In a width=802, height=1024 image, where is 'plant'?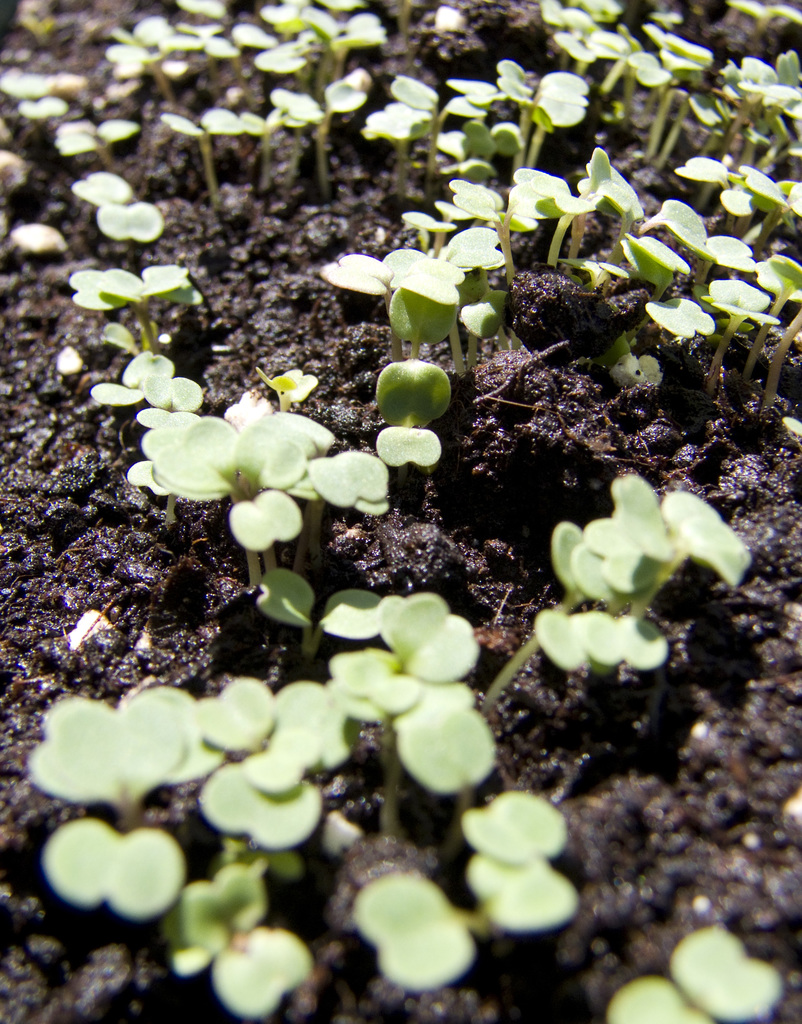
crop(257, 49, 384, 218).
